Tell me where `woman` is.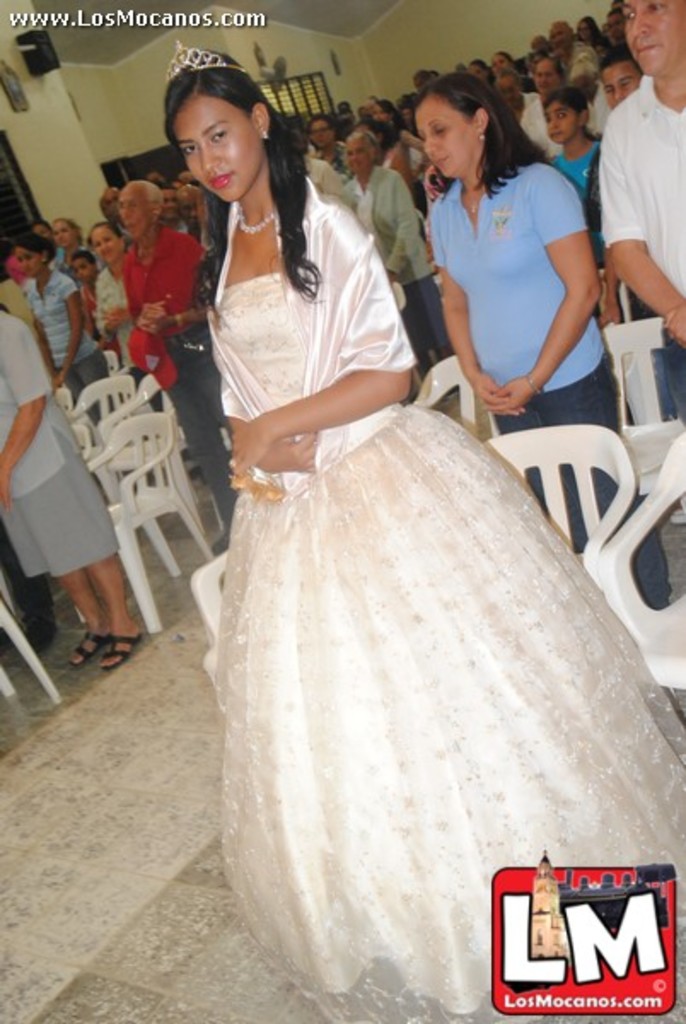
`woman` is at (157,41,684,1022).
